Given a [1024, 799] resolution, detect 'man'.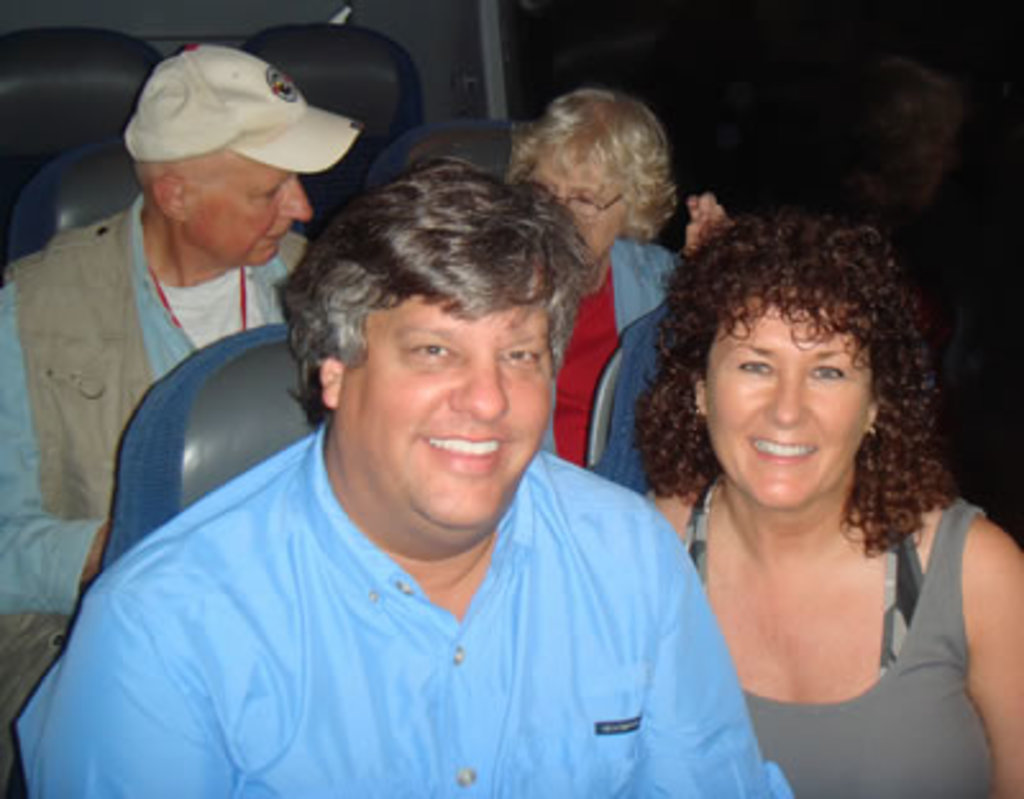
<region>0, 44, 364, 796</region>.
